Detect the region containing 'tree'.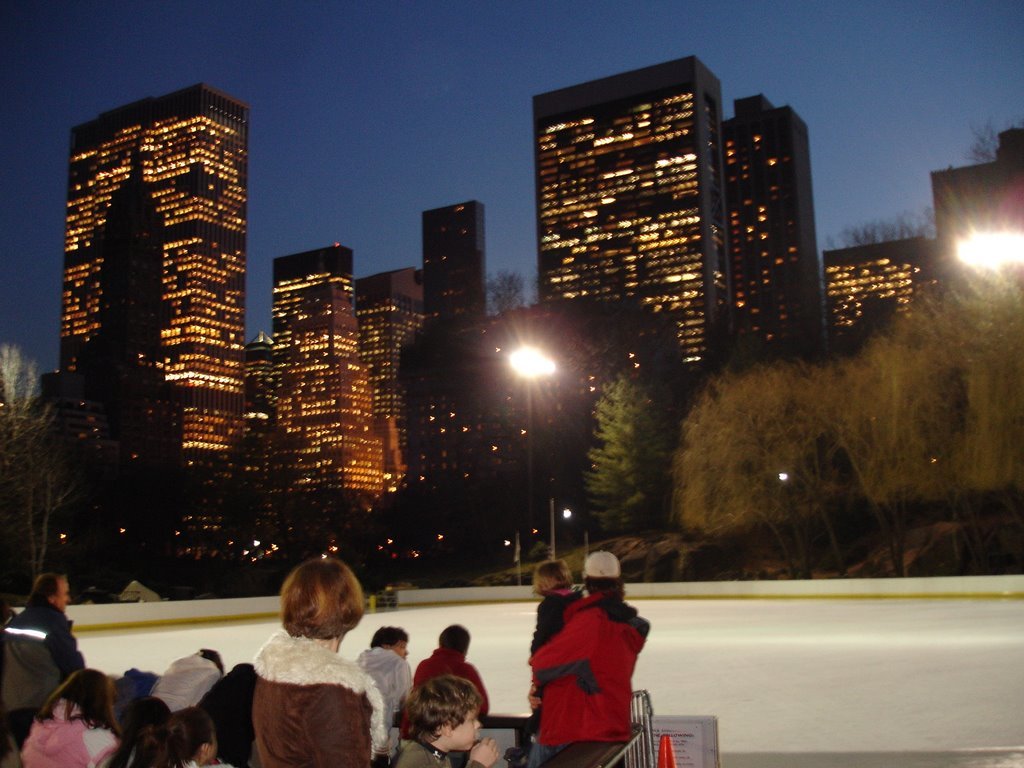
<bbox>571, 361, 692, 544</bbox>.
